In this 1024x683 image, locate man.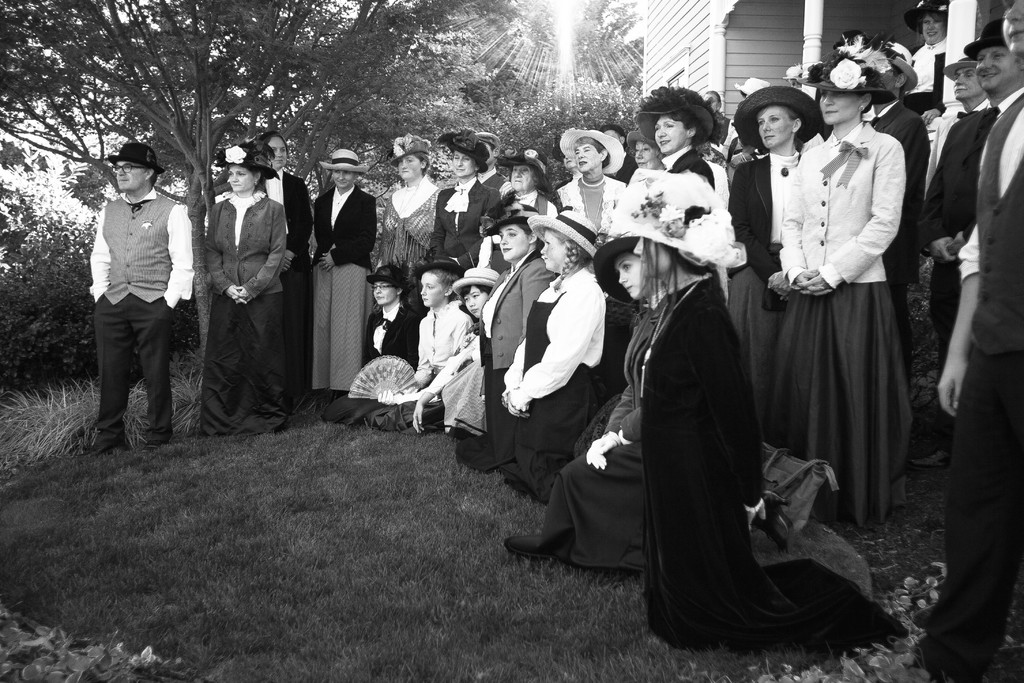
Bounding box: [911,13,1016,360].
